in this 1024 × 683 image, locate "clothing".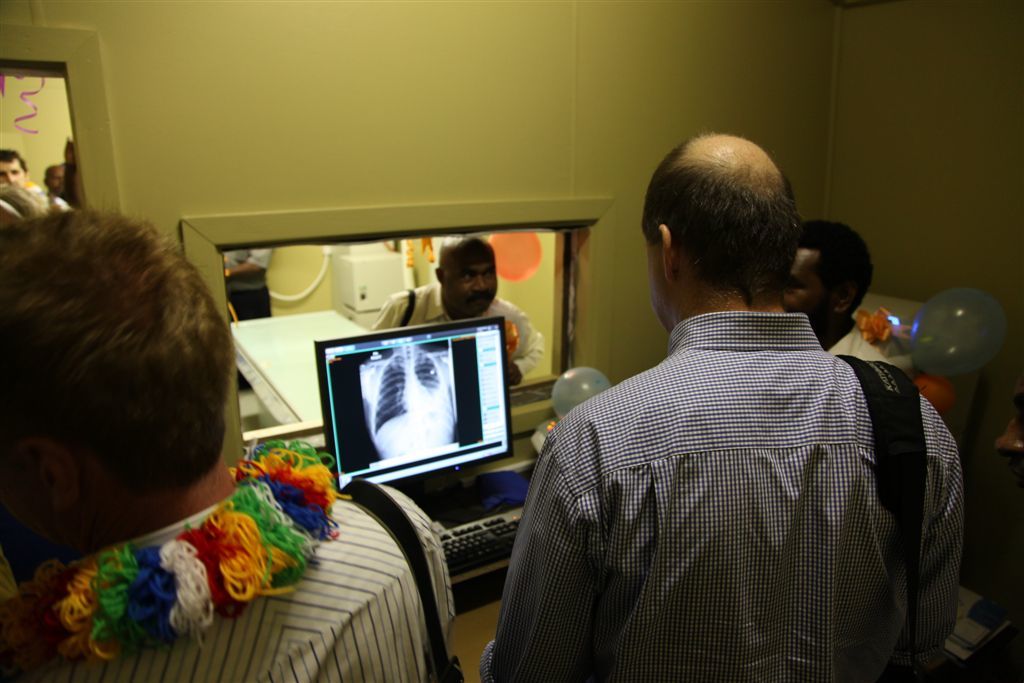
Bounding box: locate(502, 268, 959, 682).
